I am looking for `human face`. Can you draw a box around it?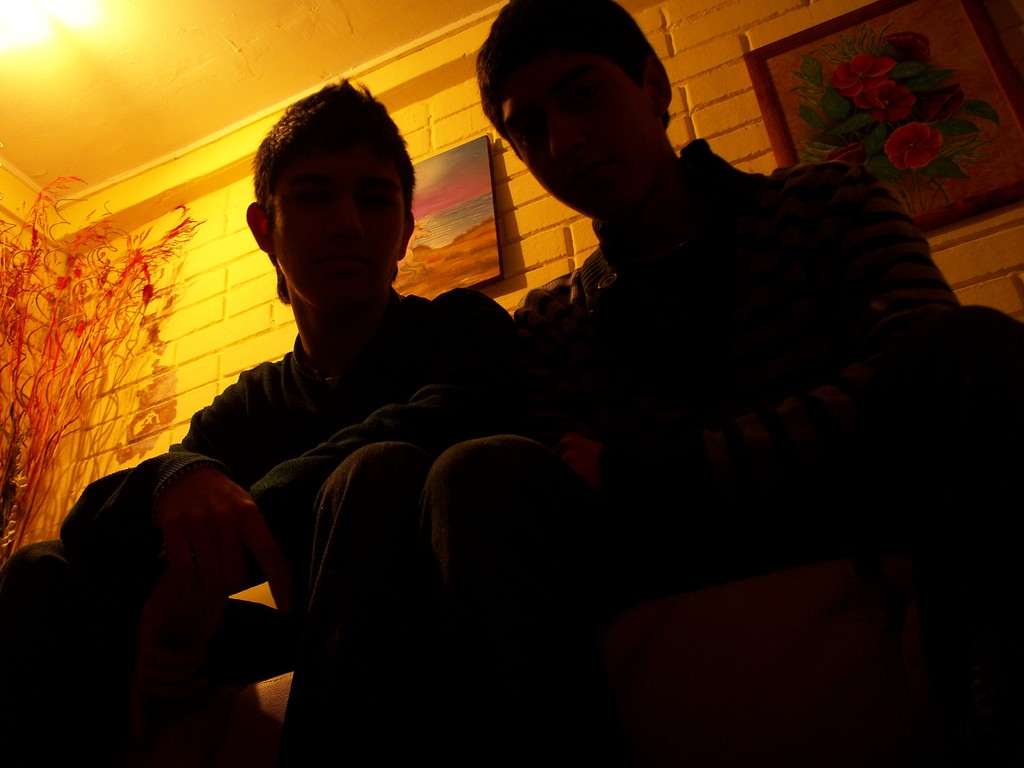
Sure, the bounding box is x1=265 y1=145 x2=406 y2=307.
